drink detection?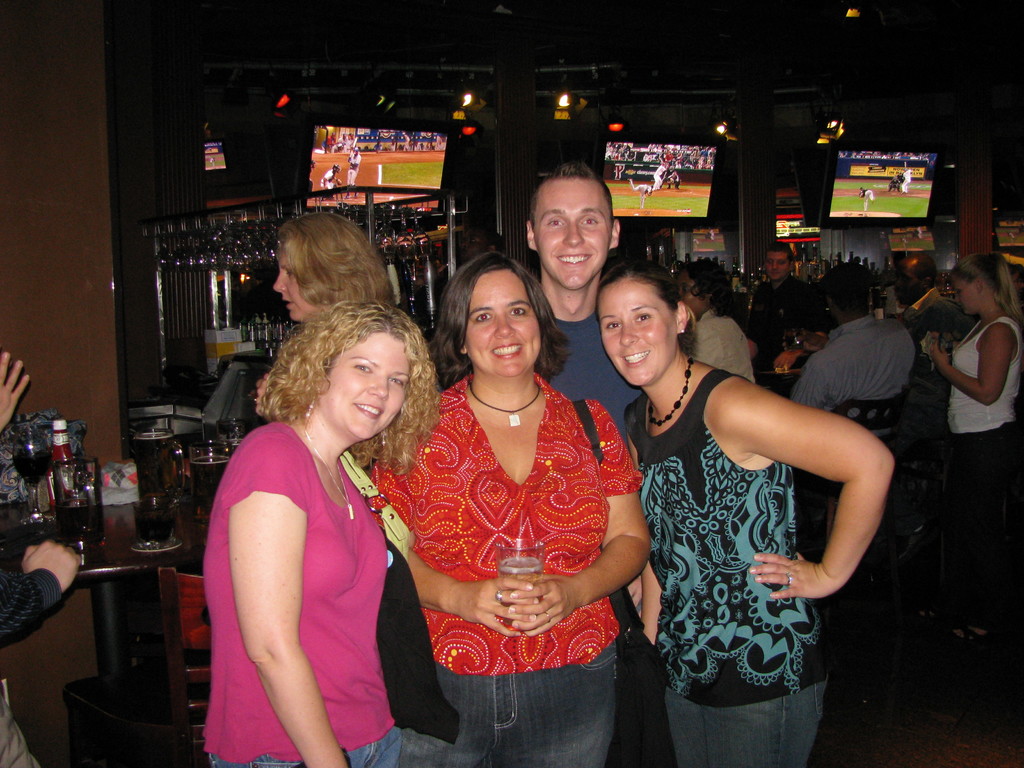
{"x1": 12, "y1": 451, "x2": 48, "y2": 486}
